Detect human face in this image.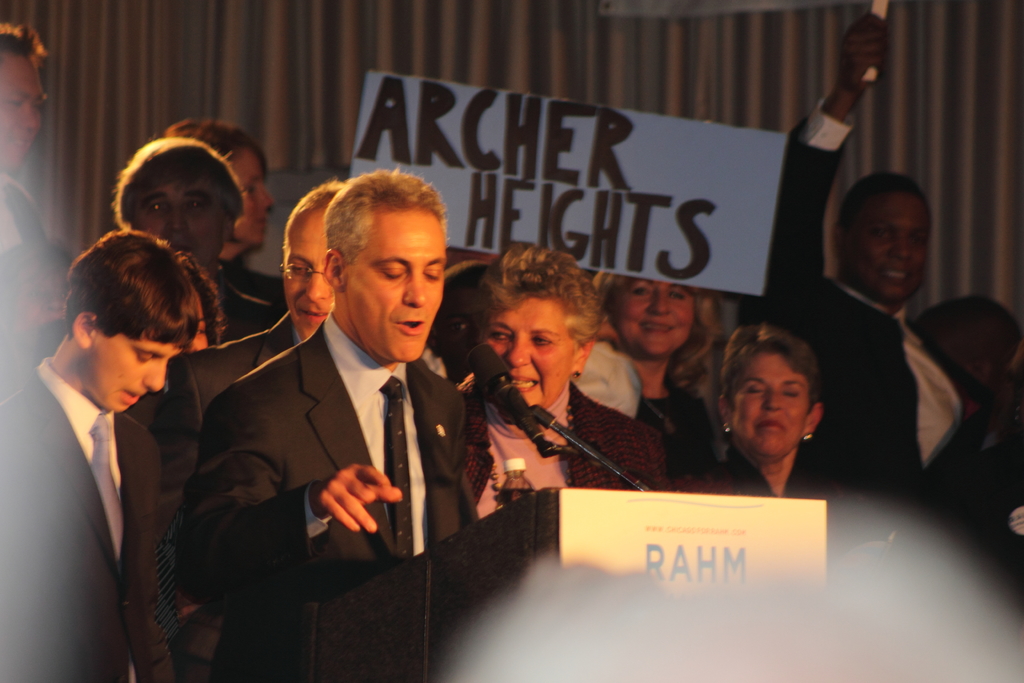
Detection: 350/208/444/366.
